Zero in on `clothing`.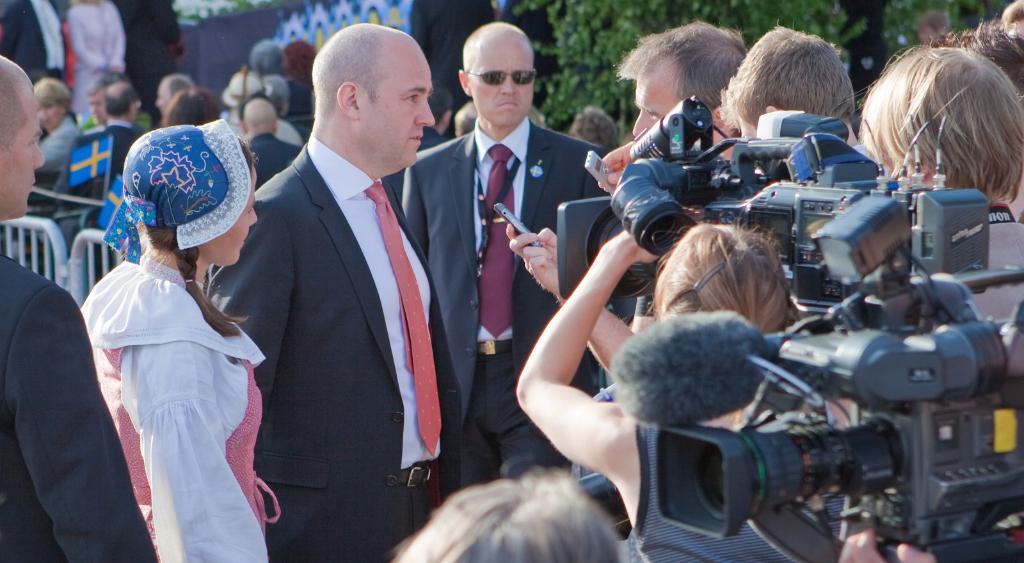
Zeroed in: pyautogui.locateOnScreen(111, 0, 191, 118).
